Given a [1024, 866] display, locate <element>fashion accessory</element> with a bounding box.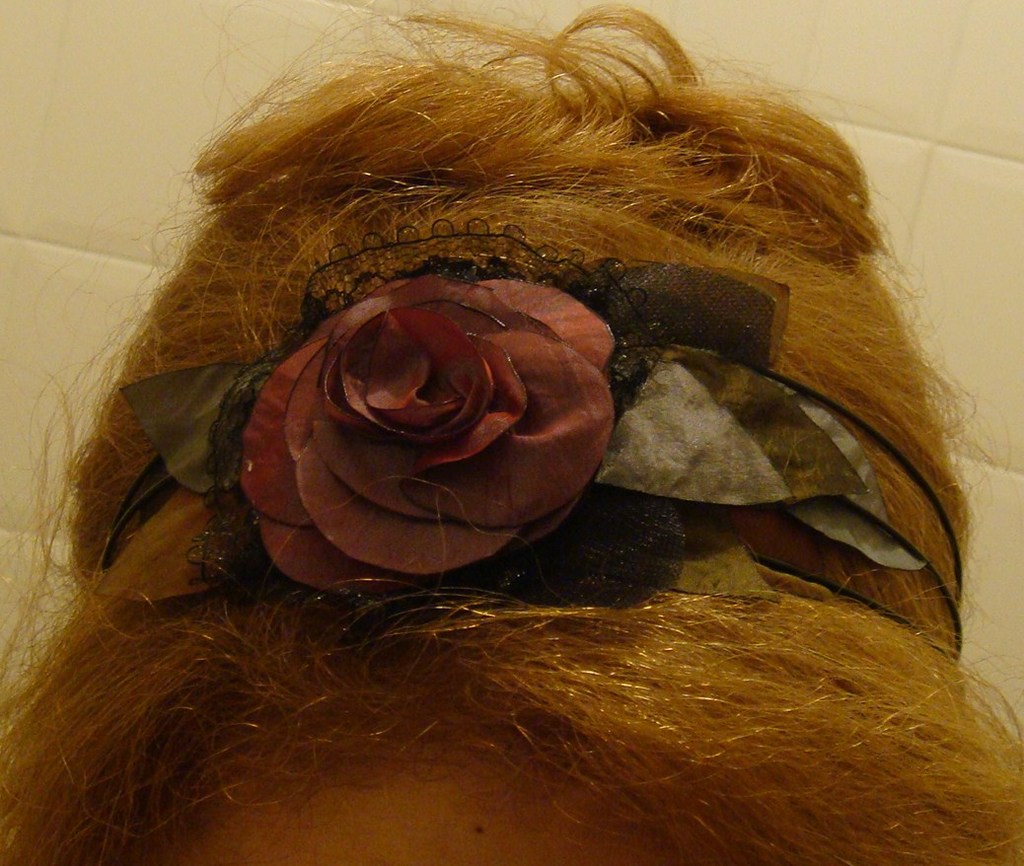
Located: left=89, top=215, right=966, bottom=668.
